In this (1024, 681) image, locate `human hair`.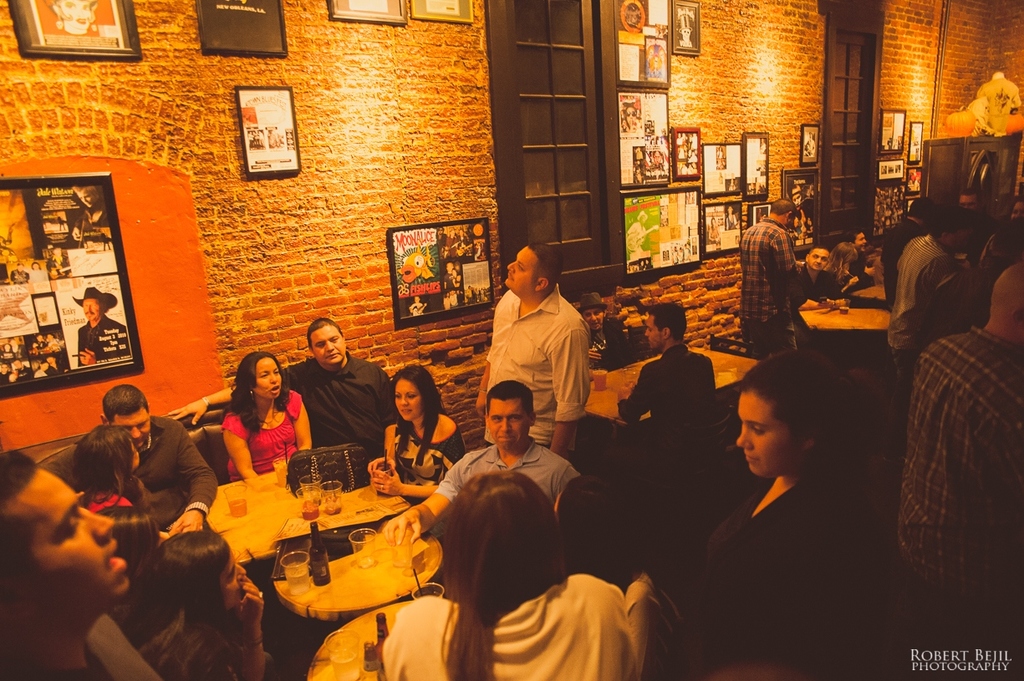
Bounding box: {"x1": 227, "y1": 351, "x2": 288, "y2": 433}.
